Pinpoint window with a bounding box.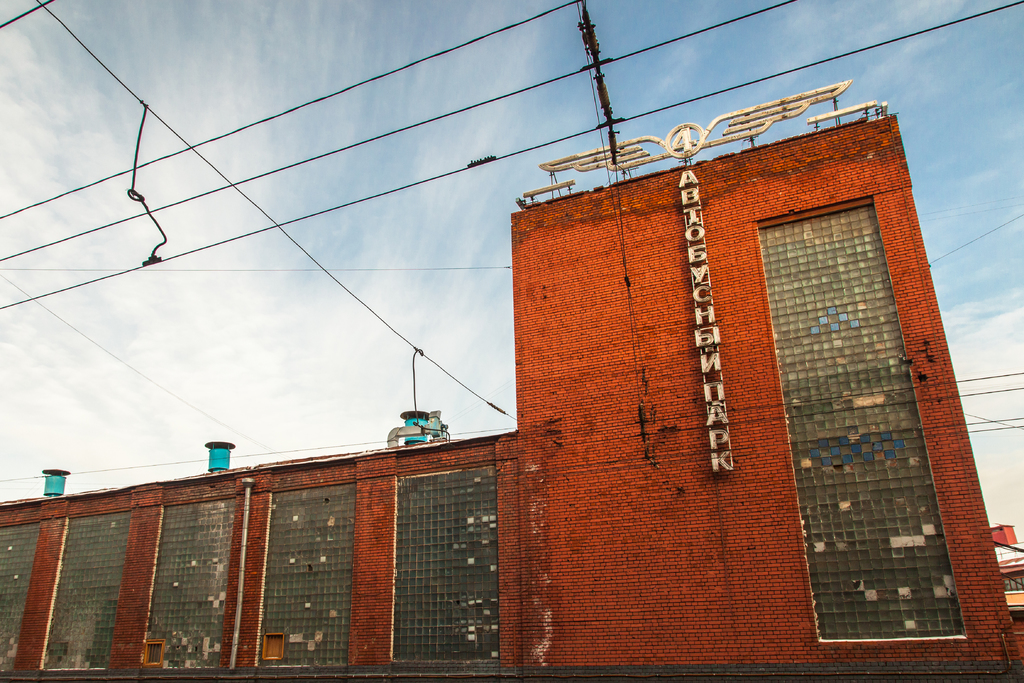
31,513,126,675.
